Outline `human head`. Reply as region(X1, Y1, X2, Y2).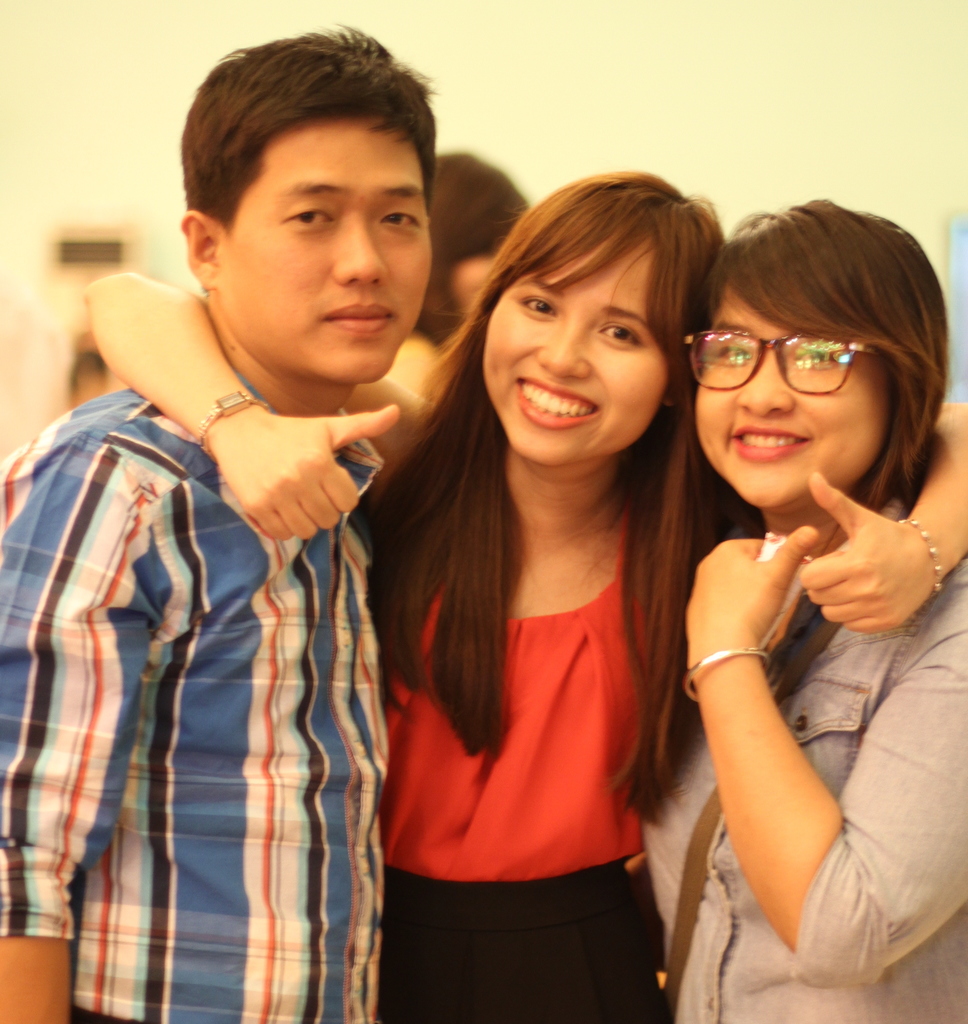
region(177, 25, 462, 369).
